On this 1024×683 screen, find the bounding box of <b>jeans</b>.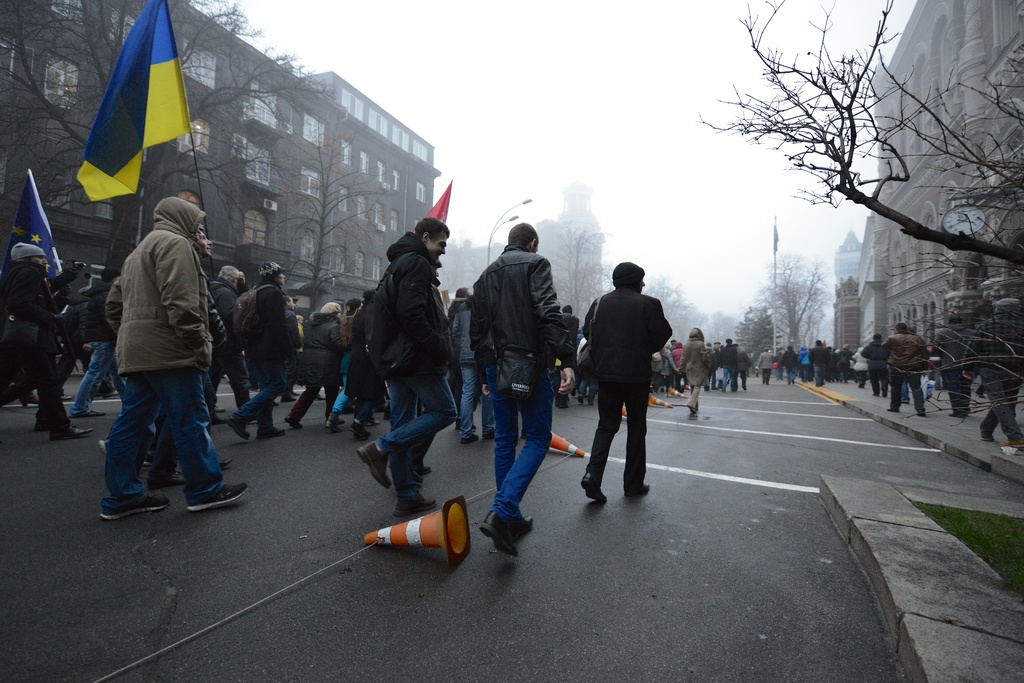
Bounding box: rect(100, 358, 223, 526).
